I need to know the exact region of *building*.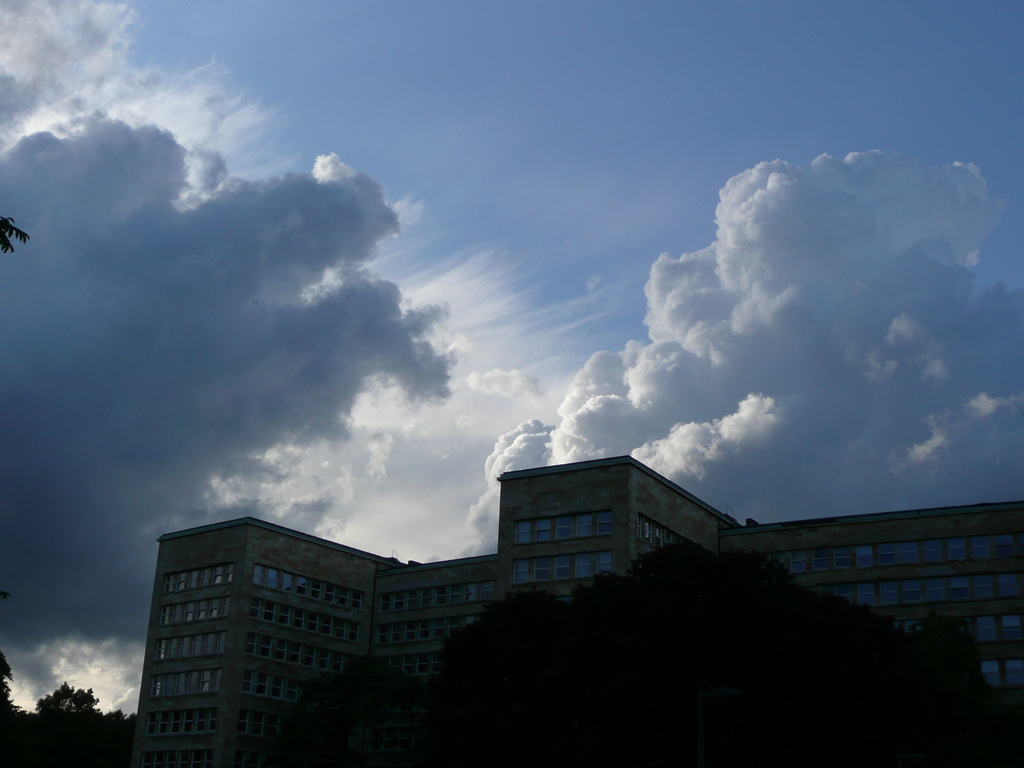
Region: pyautogui.locateOnScreen(136, 451, 1023, 767).
